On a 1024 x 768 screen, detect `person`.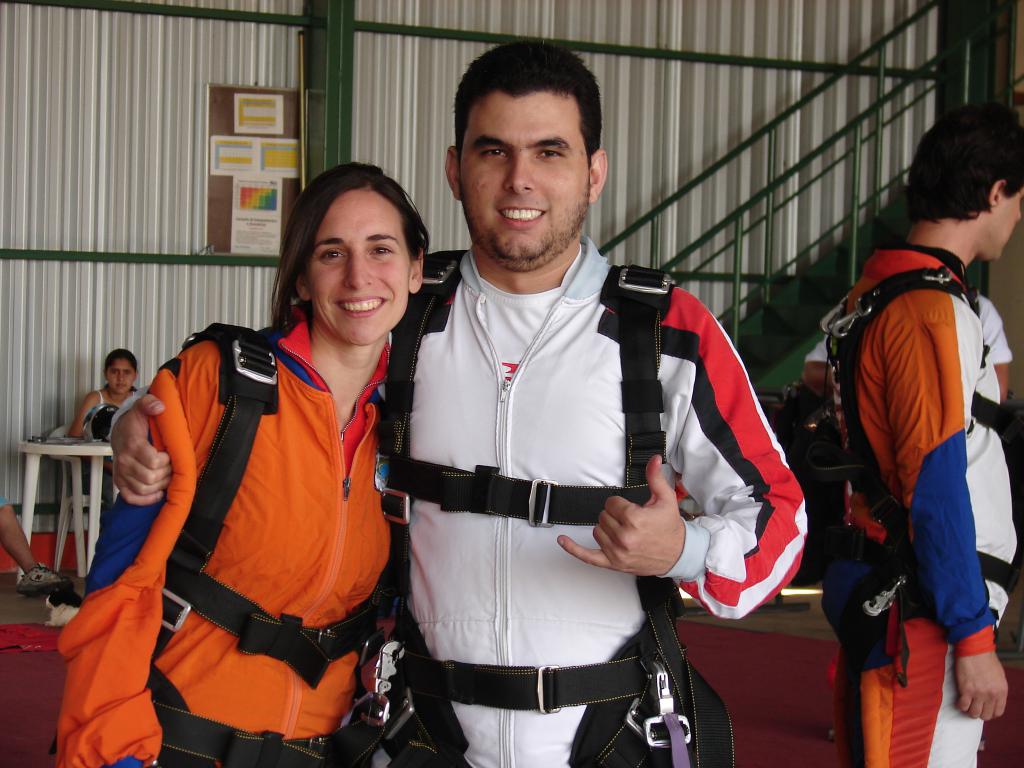
379,38,796,767.
